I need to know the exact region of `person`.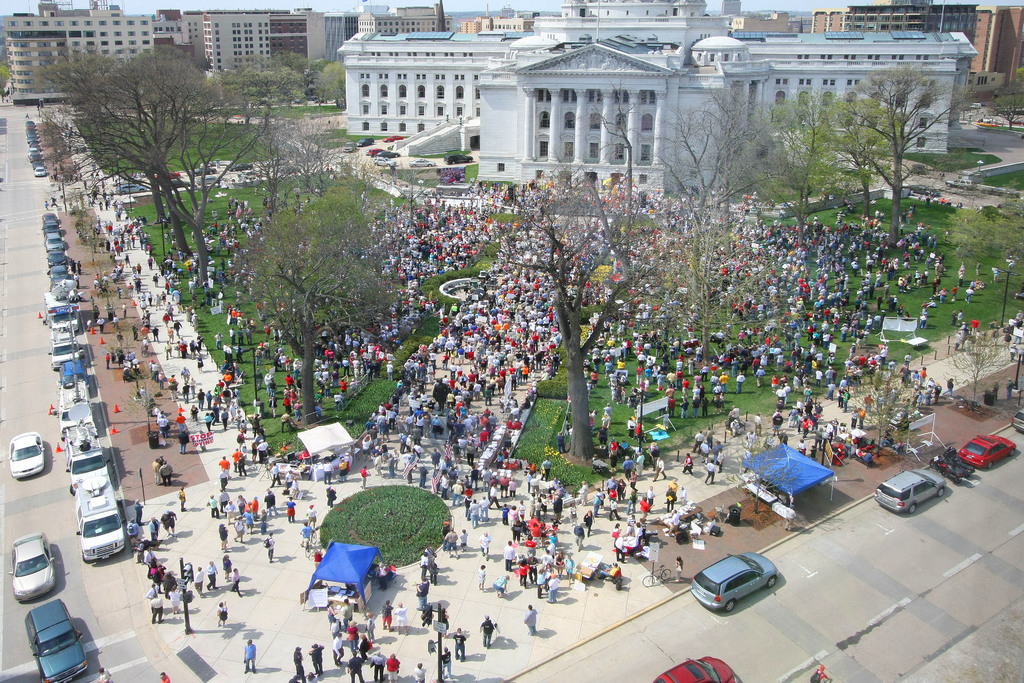
Region: (x1=480, y1=536, x2=487, y2=557).
